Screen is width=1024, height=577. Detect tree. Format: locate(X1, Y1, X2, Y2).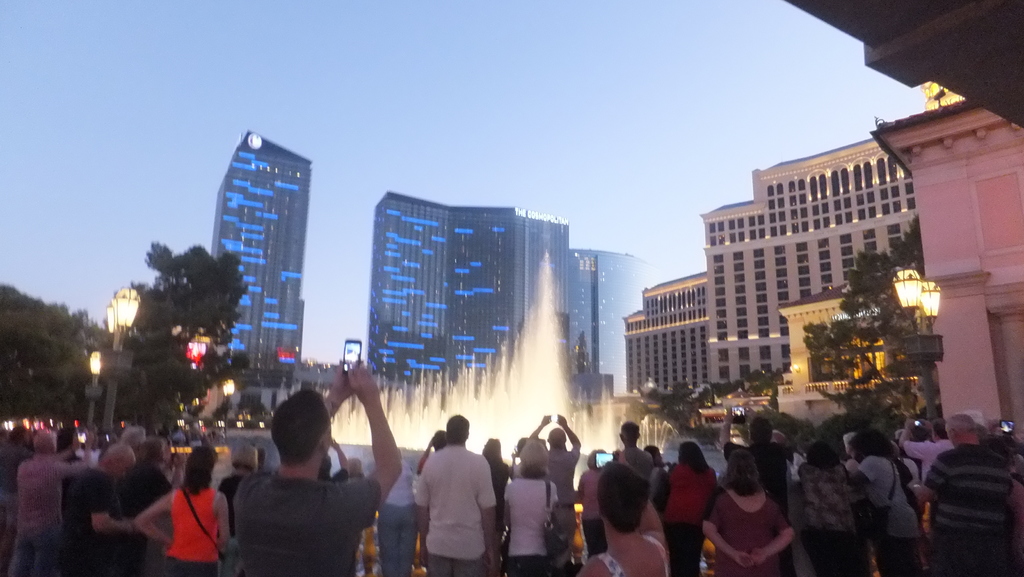
locate(643, 380, 724, 454).
